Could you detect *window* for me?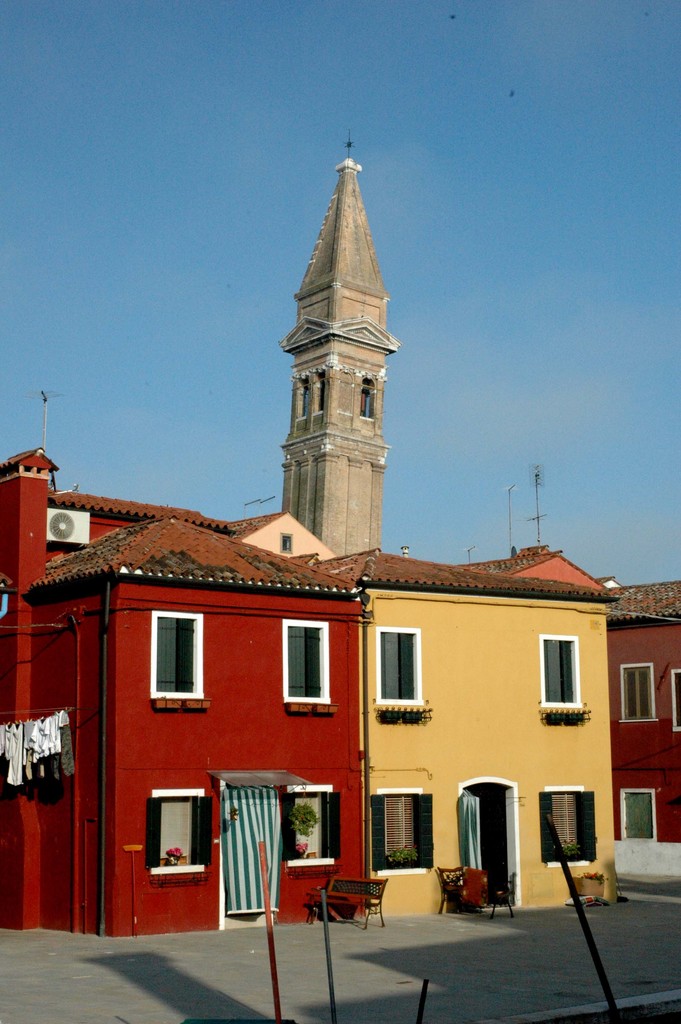
Detection result: rect(280, 619, 331, 704).
